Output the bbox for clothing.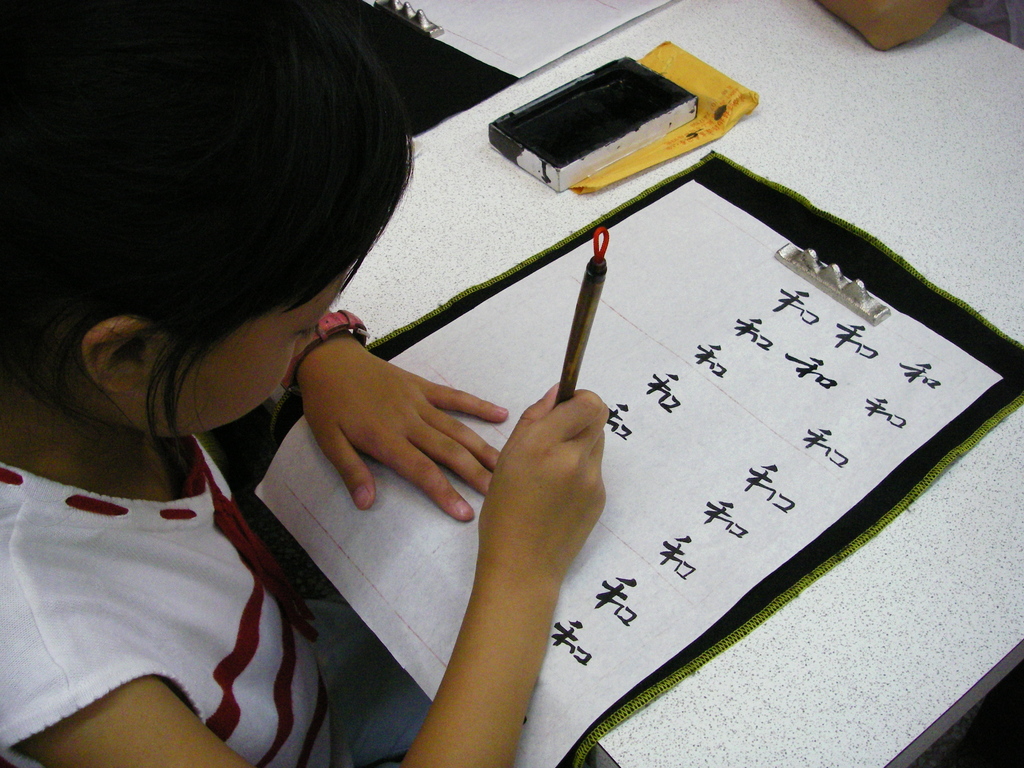
(0, 414, 352, 752).
